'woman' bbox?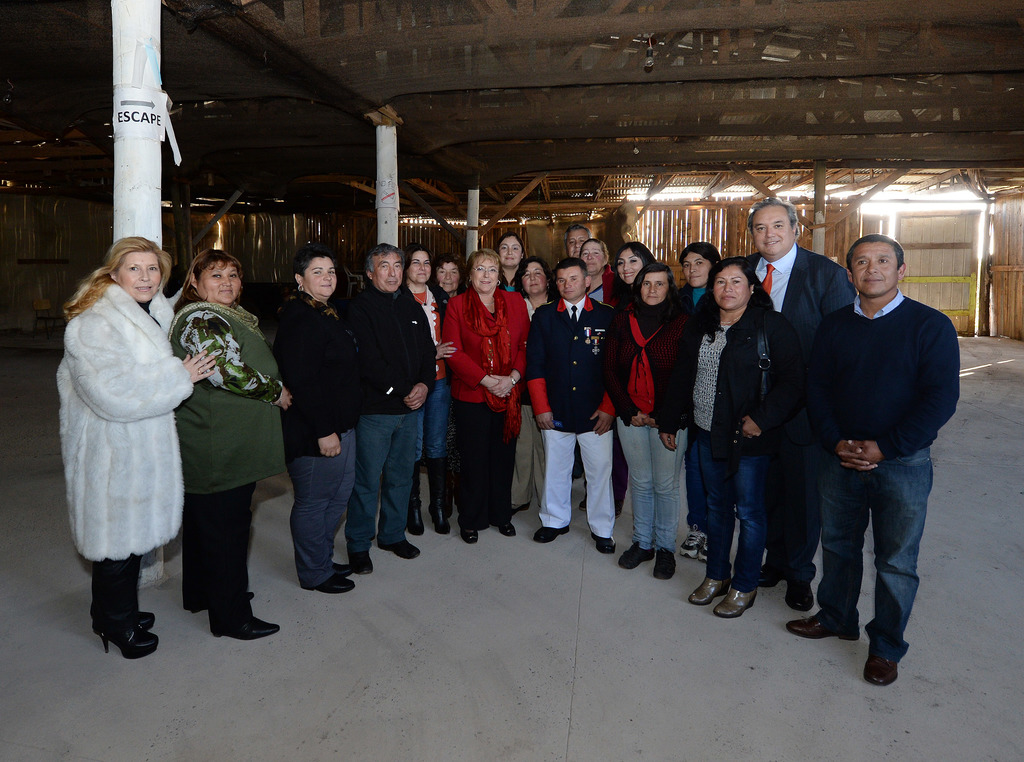
select_region(405, 244, 454, 533)
